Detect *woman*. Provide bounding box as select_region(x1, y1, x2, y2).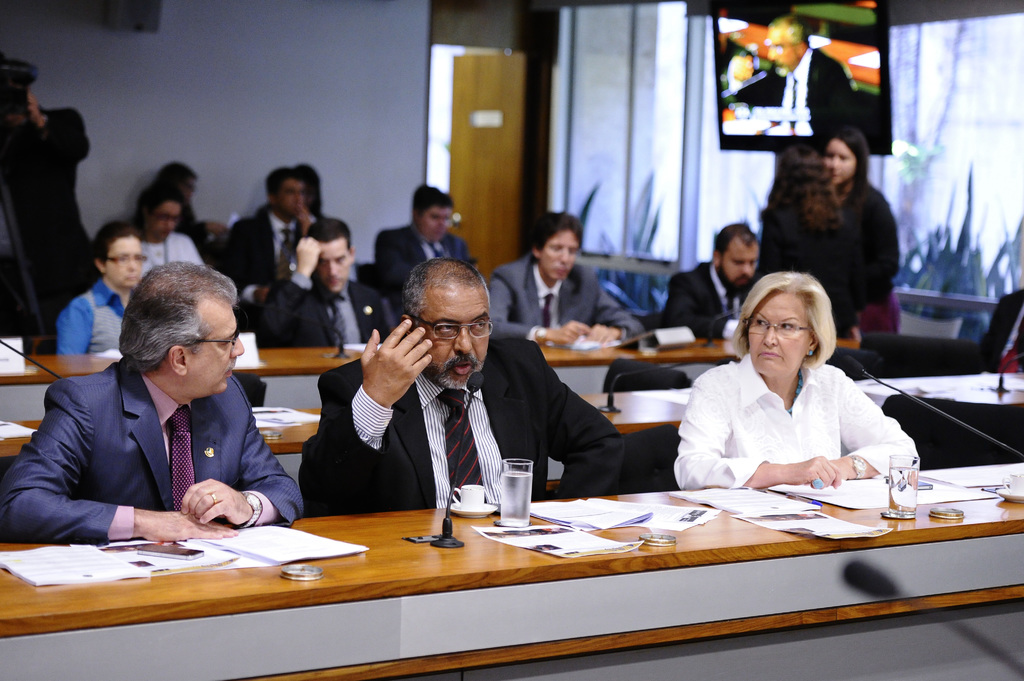
select_region(673, 269, 908, 513).
